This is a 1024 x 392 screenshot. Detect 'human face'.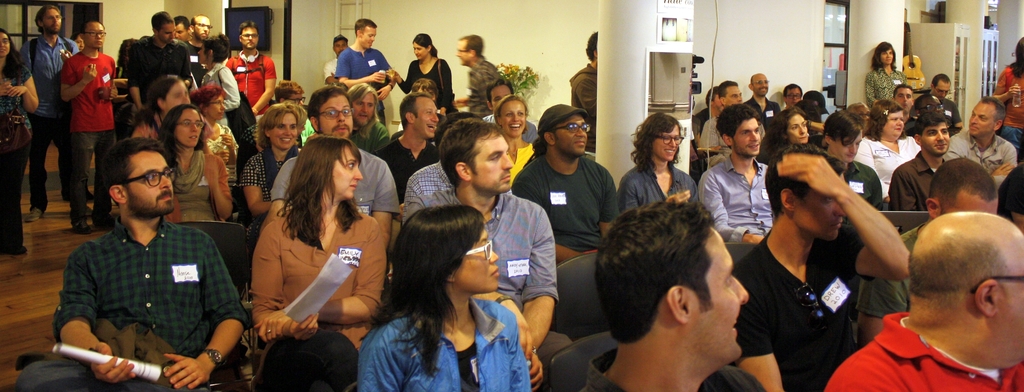
pyautogui.locateOnScreen(172, 26, 187, 38).
